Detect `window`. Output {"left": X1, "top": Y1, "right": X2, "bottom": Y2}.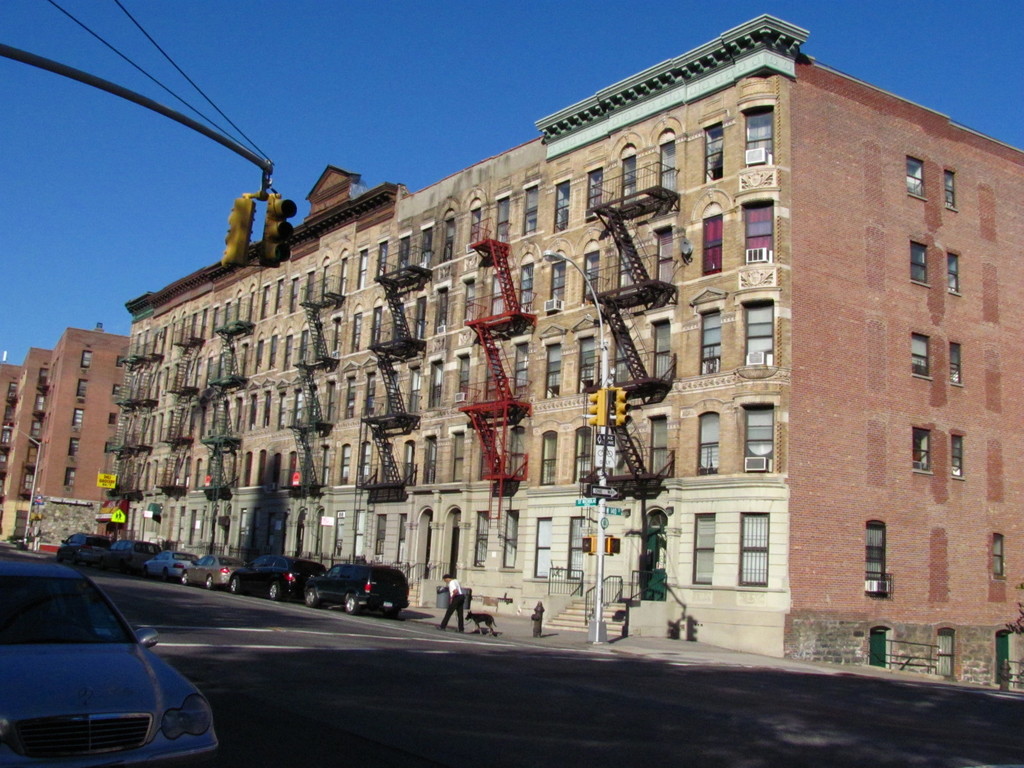
{"left": 742, "top": 200, "right": 773, "bottom": 260}.
